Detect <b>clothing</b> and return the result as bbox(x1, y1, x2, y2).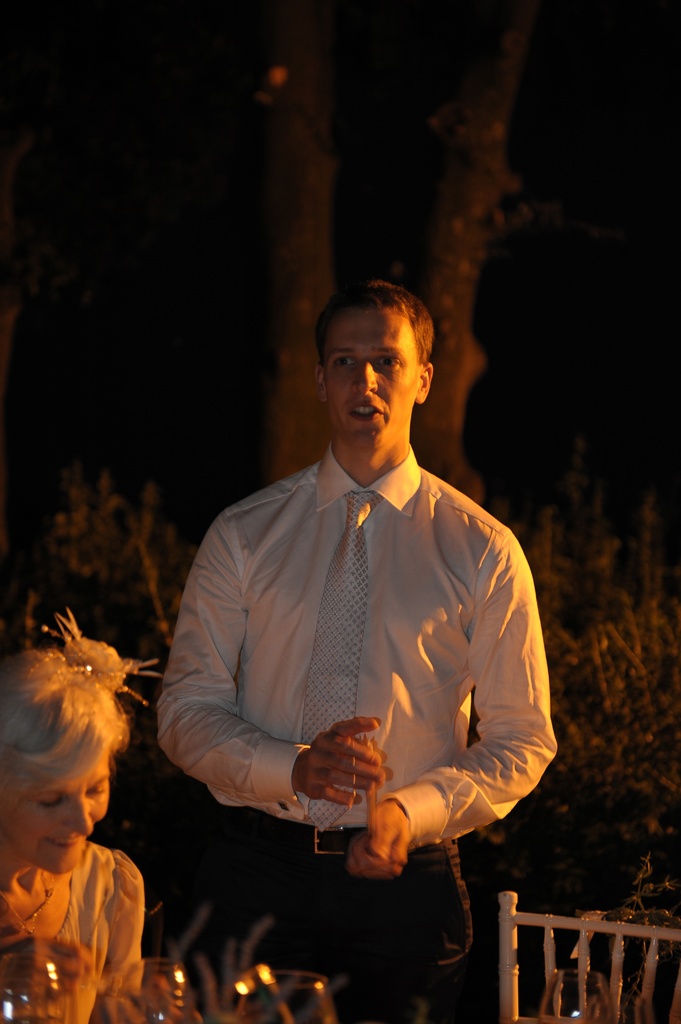
bbox(140, 433, 593, 1021).
